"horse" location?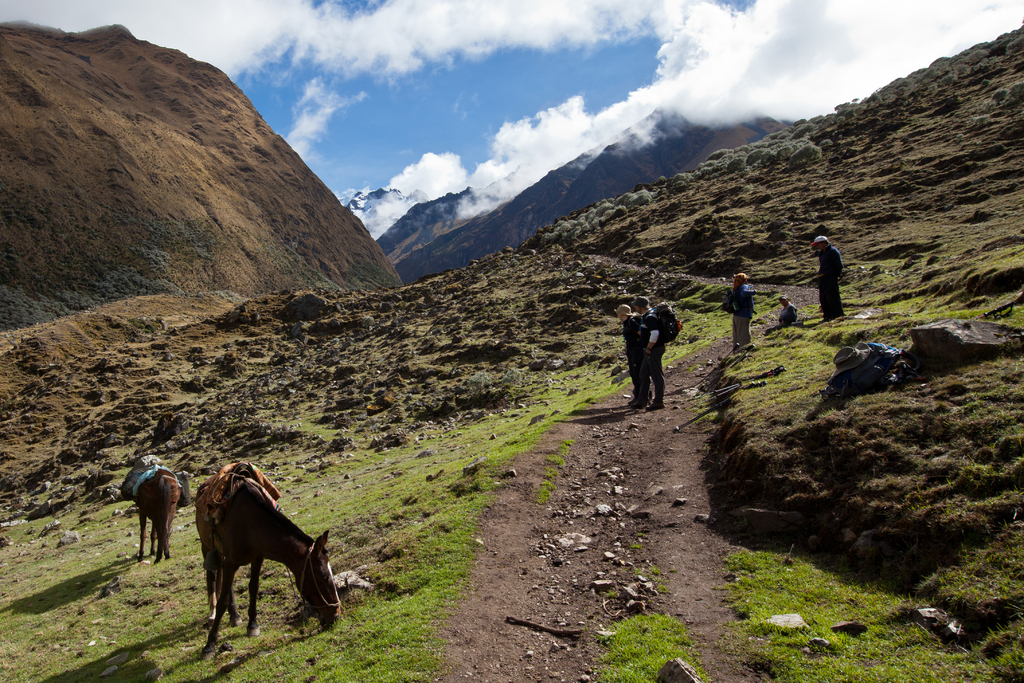
[x1=136, y1=475, x2=184, y2=563]
